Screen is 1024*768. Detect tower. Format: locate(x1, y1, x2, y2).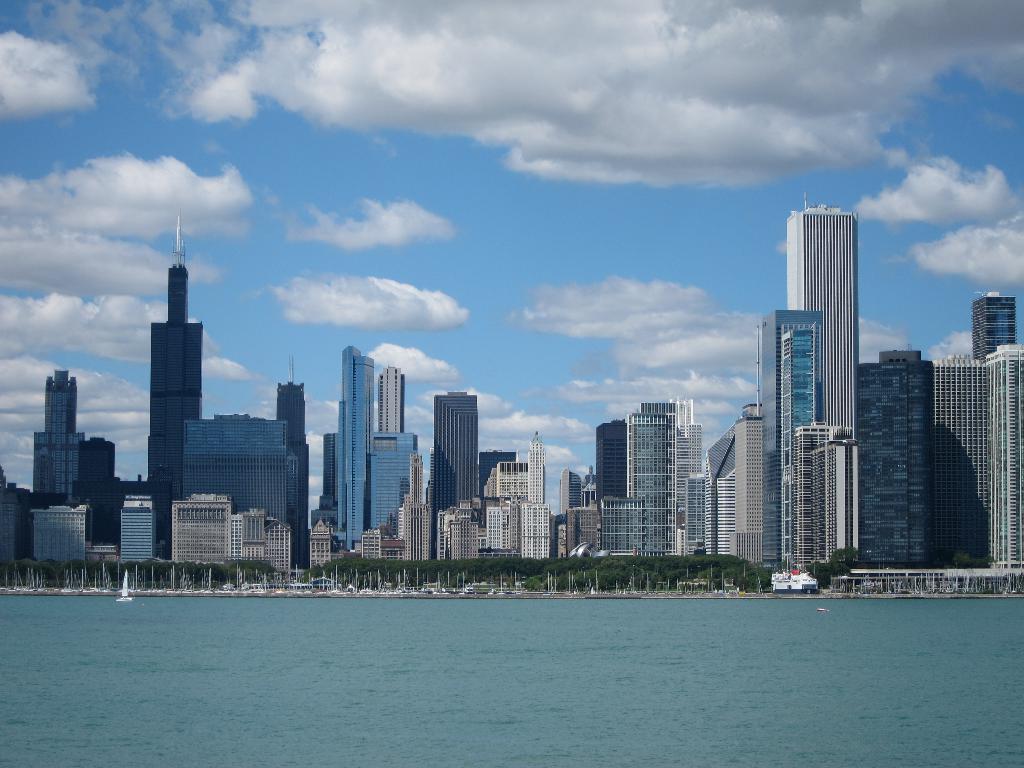
locate(517, 503, 553, 563).
